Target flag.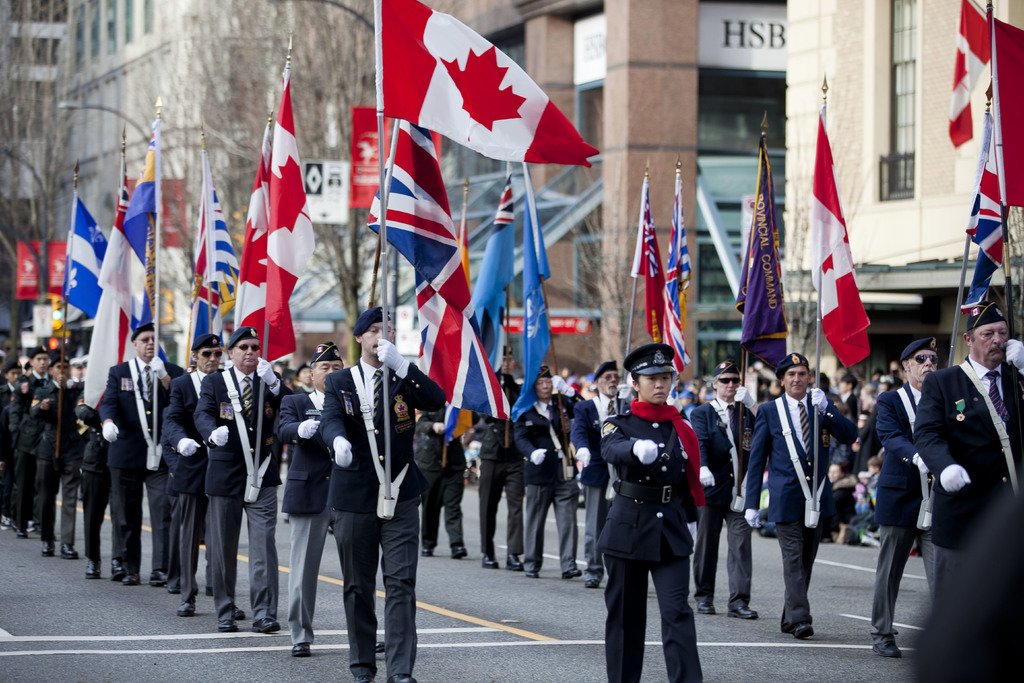
Target region: [122,142,161,342].
